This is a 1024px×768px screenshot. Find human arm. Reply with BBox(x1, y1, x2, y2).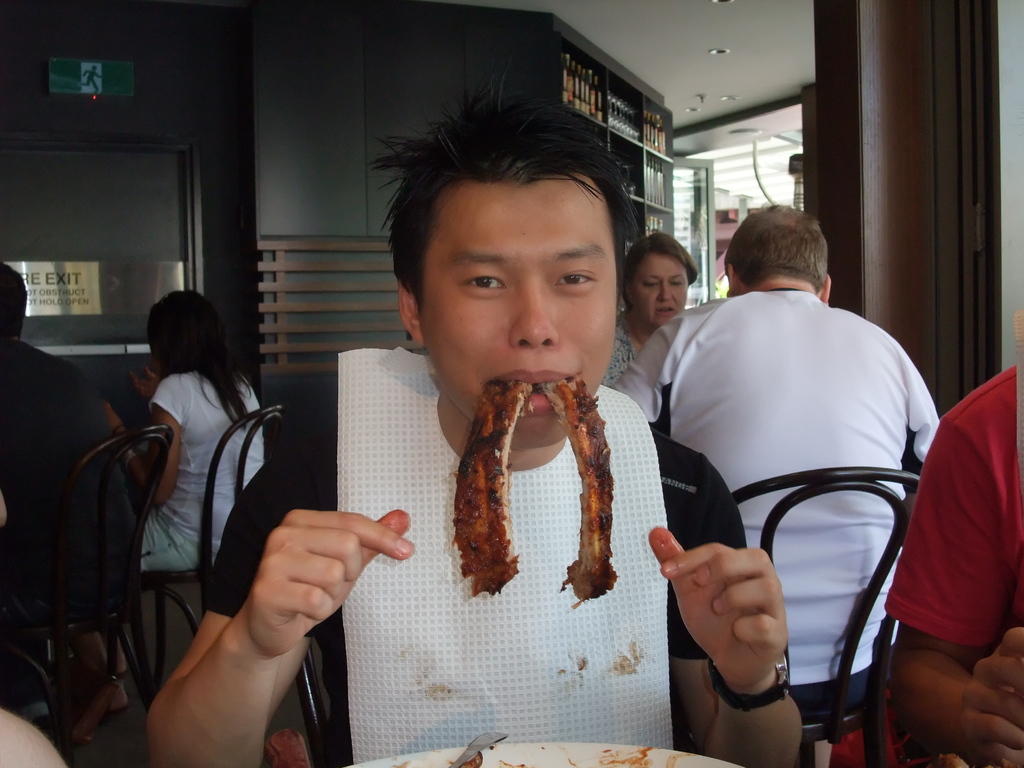
BBox(901, 368, 941, 536).
